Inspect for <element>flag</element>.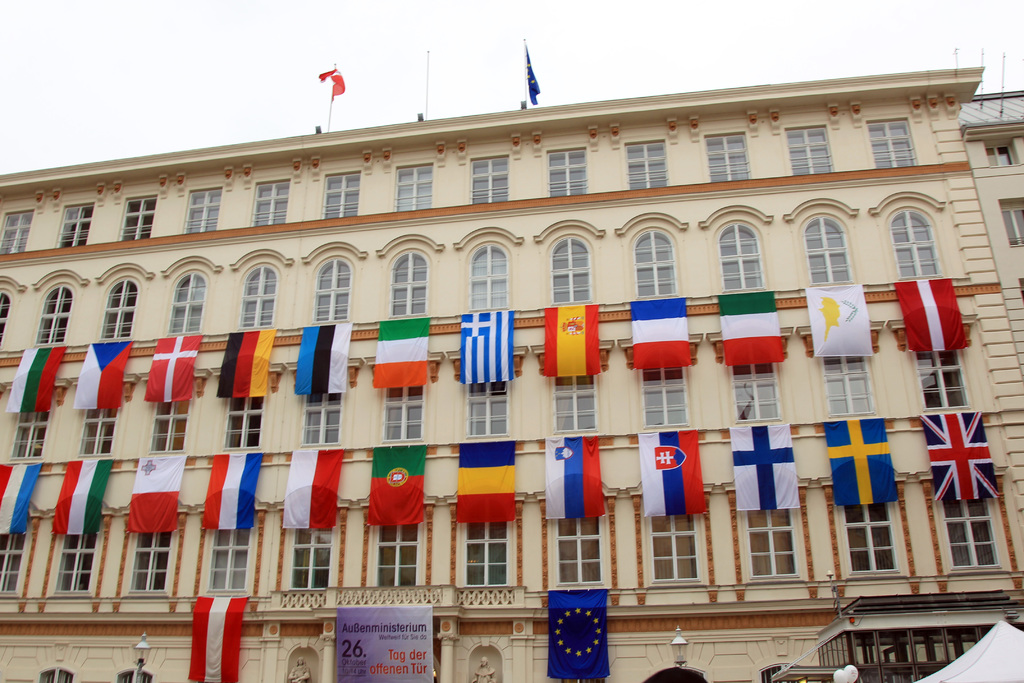
Inspection: {"x1": 141, "y1": 333, "x2": 198, "y2": 400}.
